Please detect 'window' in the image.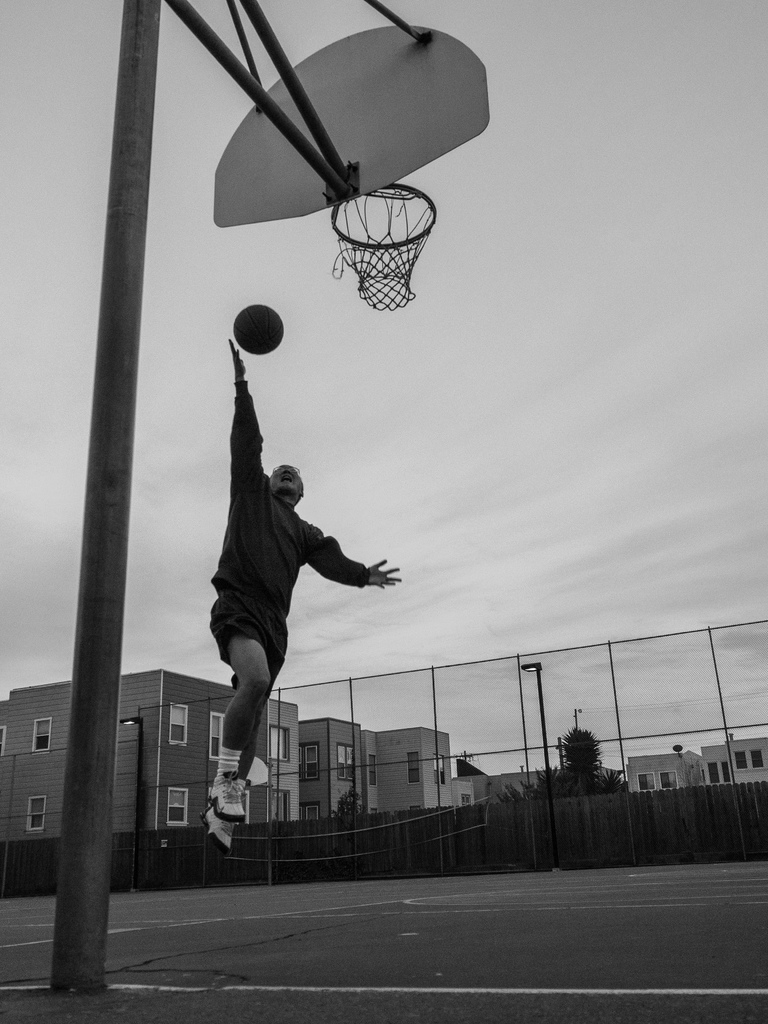
bbox(734, 751, 746, 771).
